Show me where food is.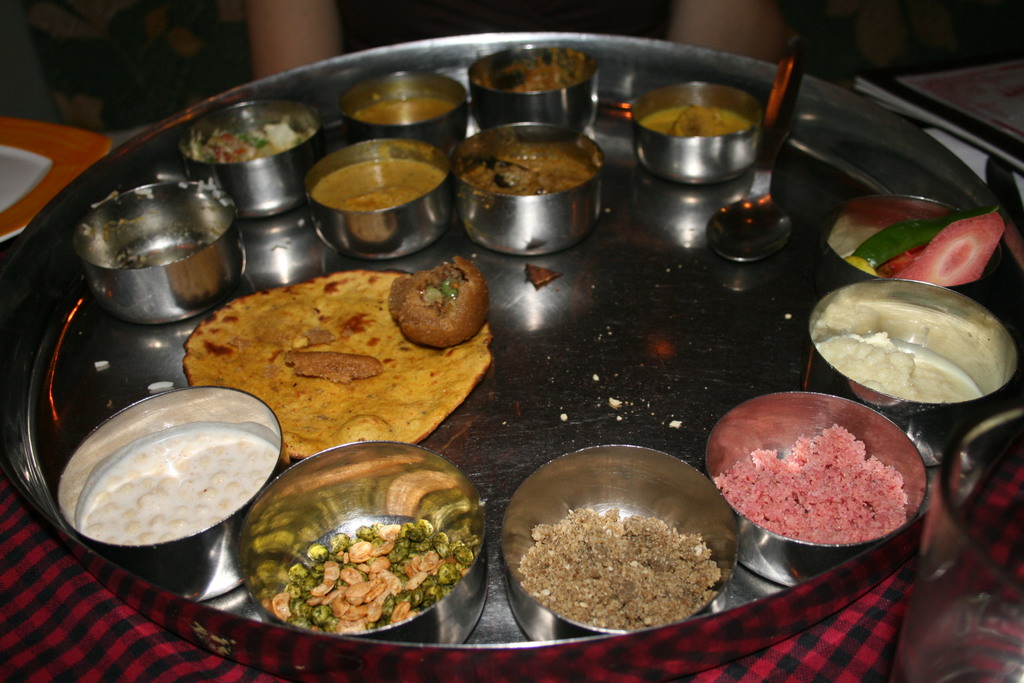
food is at <bbox>816, 325, 982, 399</bbox>.
